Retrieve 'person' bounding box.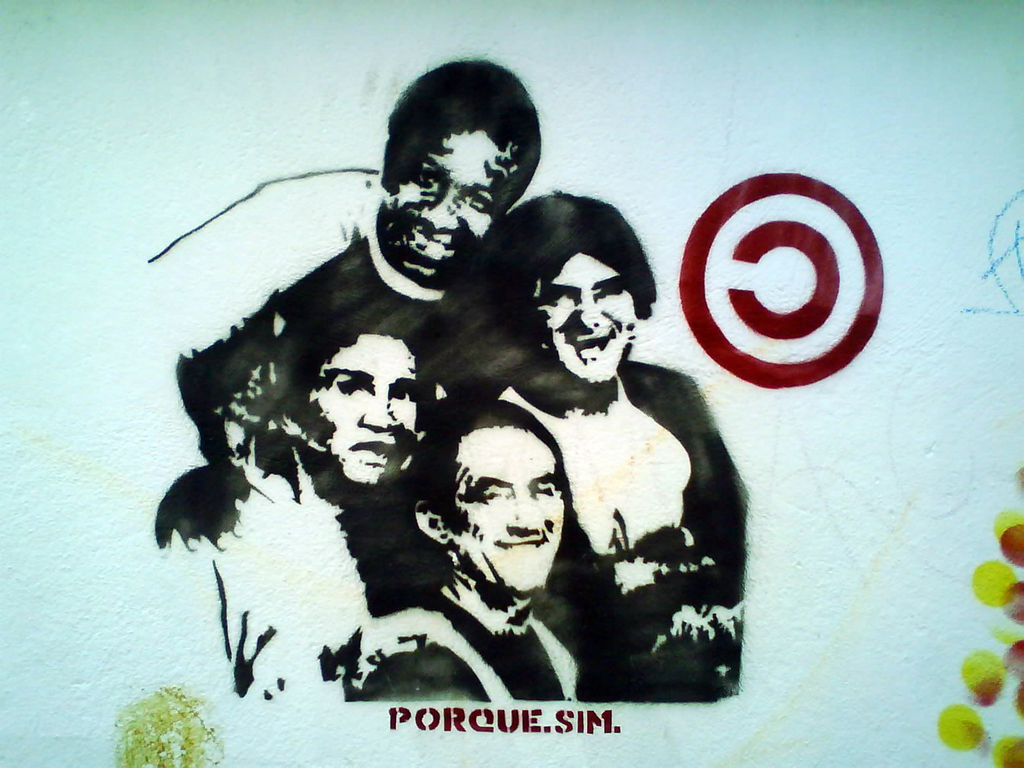
Bounding box: Rect(397, 387, 598, 709).
